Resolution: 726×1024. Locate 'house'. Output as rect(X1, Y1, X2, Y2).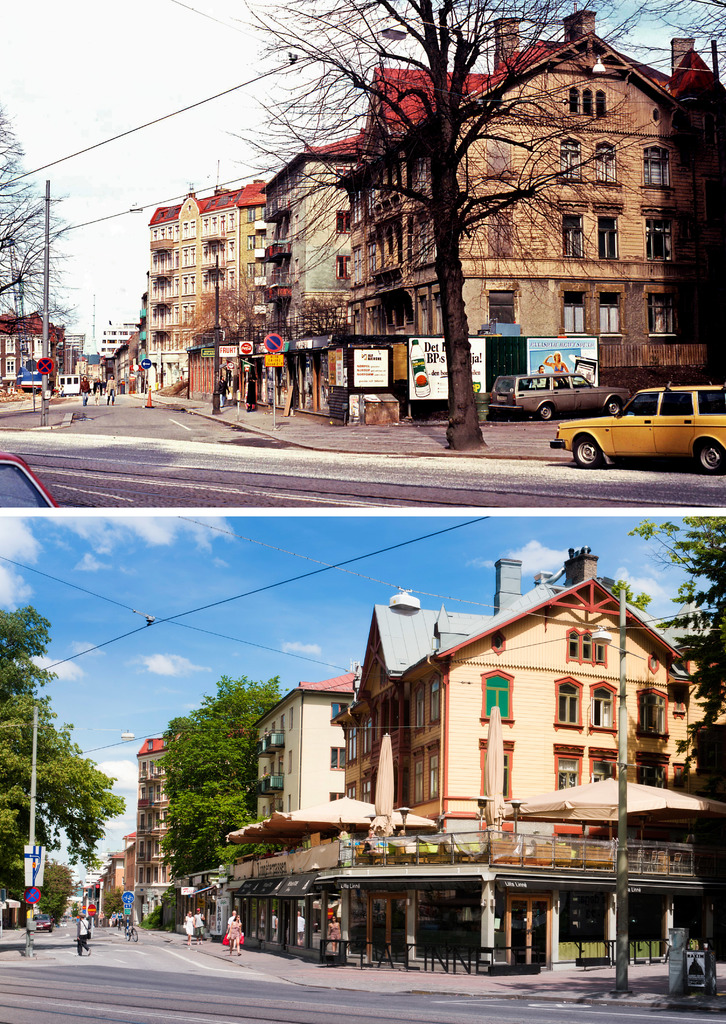
rect(0, 304, 72, 391).
